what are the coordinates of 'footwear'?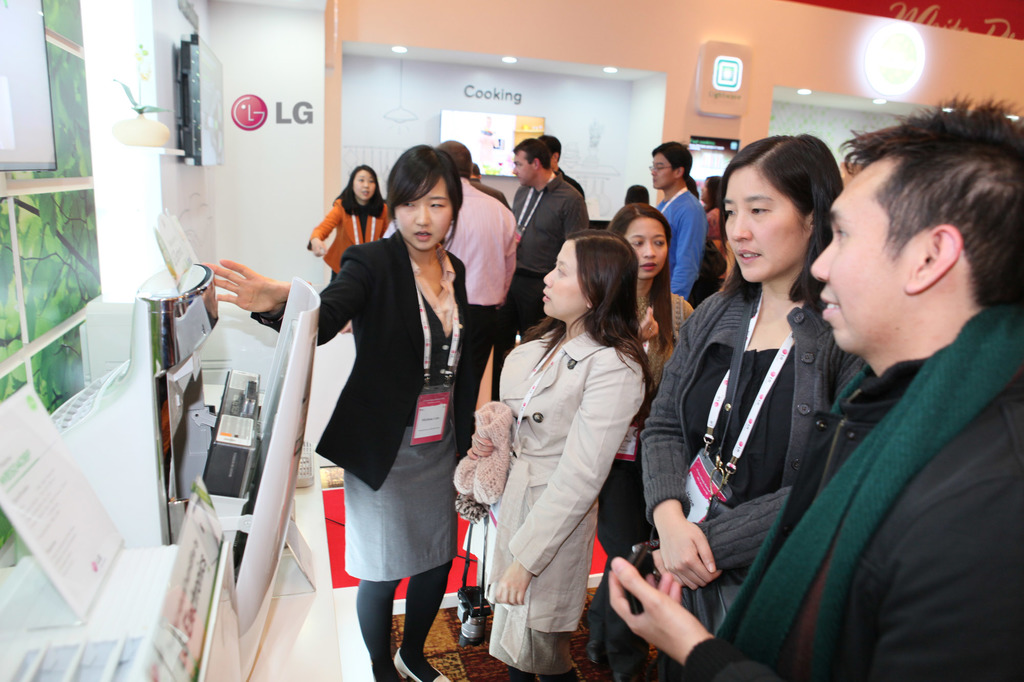
609 667 642 681.
